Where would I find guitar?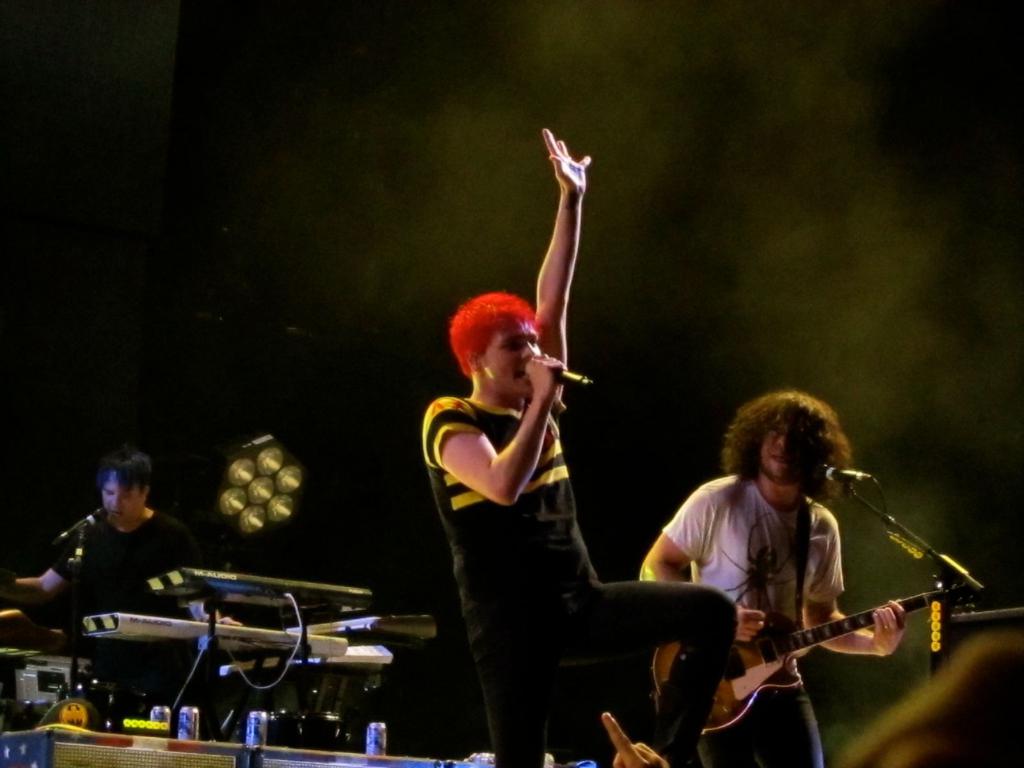
At 649,565,968,748.
